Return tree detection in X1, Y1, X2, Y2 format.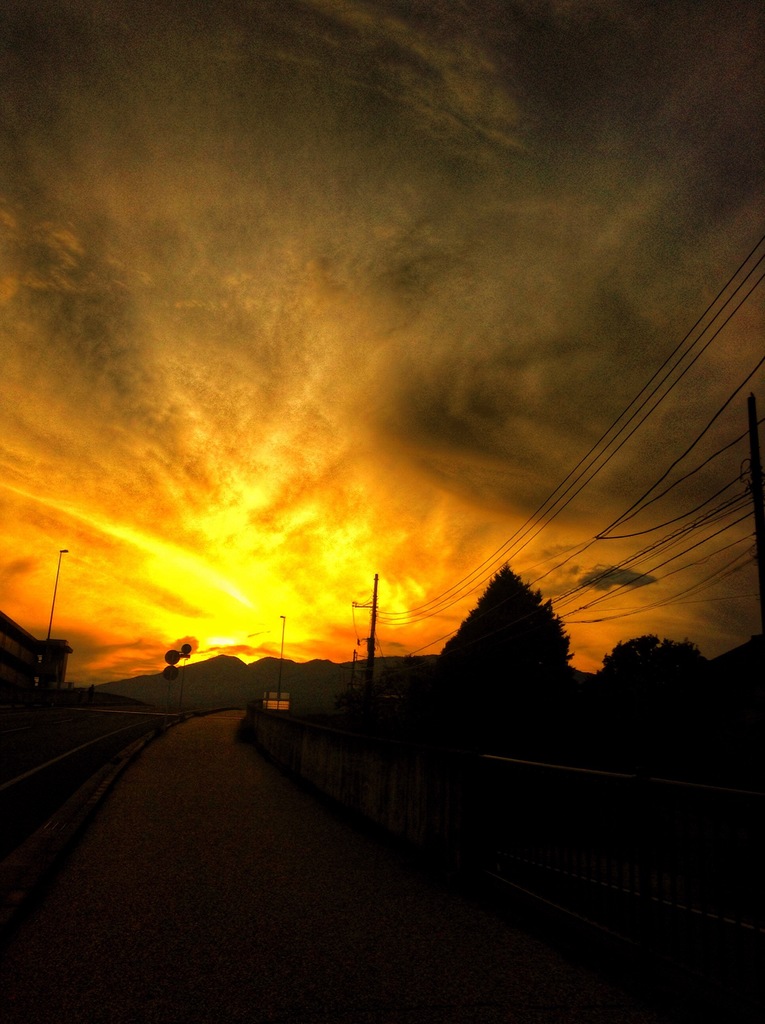
435, 555, 606, 696.
